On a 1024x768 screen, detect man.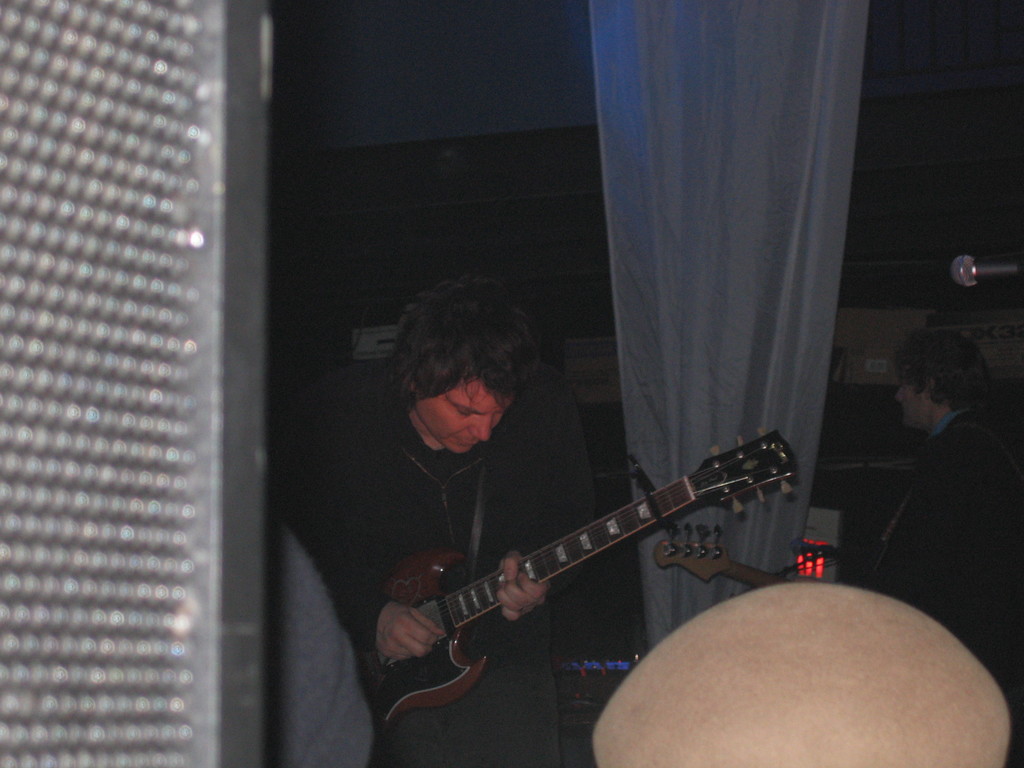
bbox=(266, 276, 598, 767).
